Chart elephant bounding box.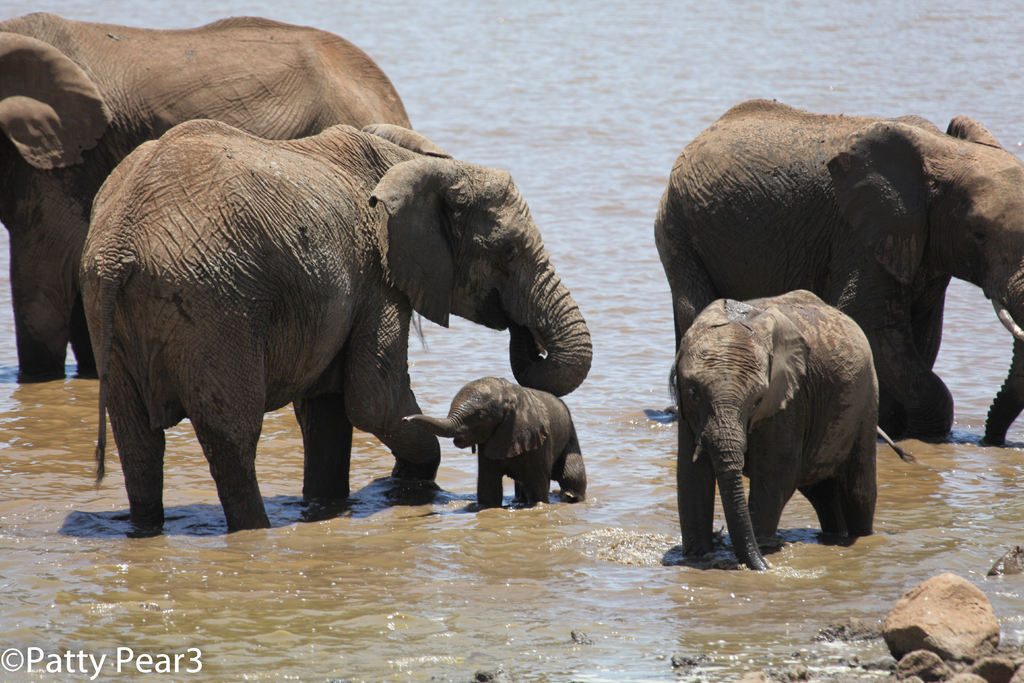
Charted: bbox=(663, 284, 914, 573).
